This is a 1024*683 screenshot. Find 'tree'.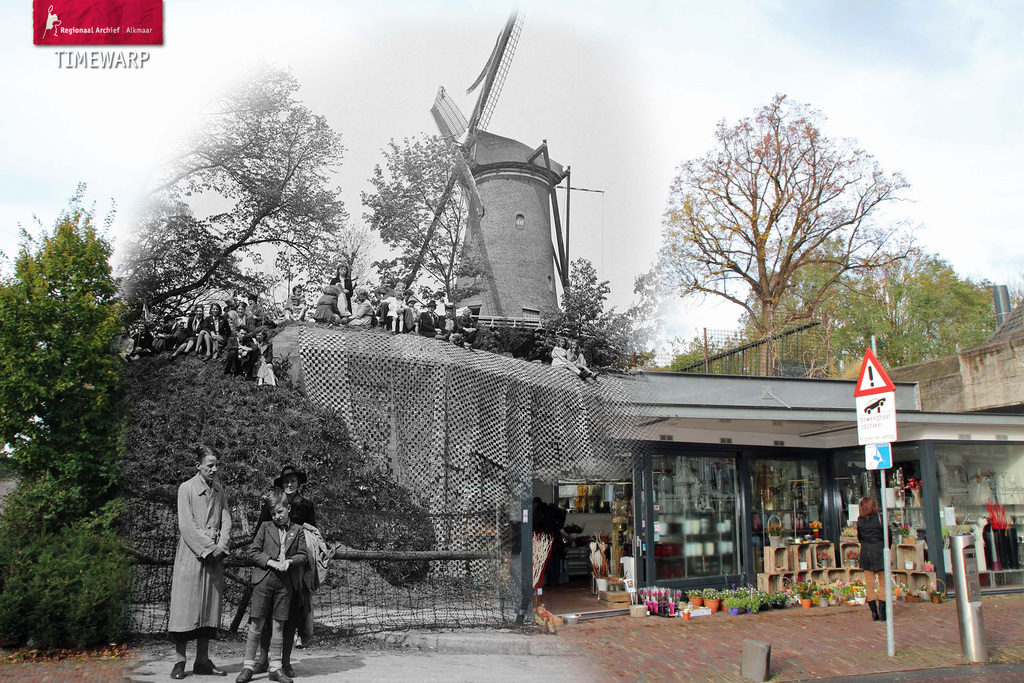
Bounding box: <box>938,255,1023,363</box>.
